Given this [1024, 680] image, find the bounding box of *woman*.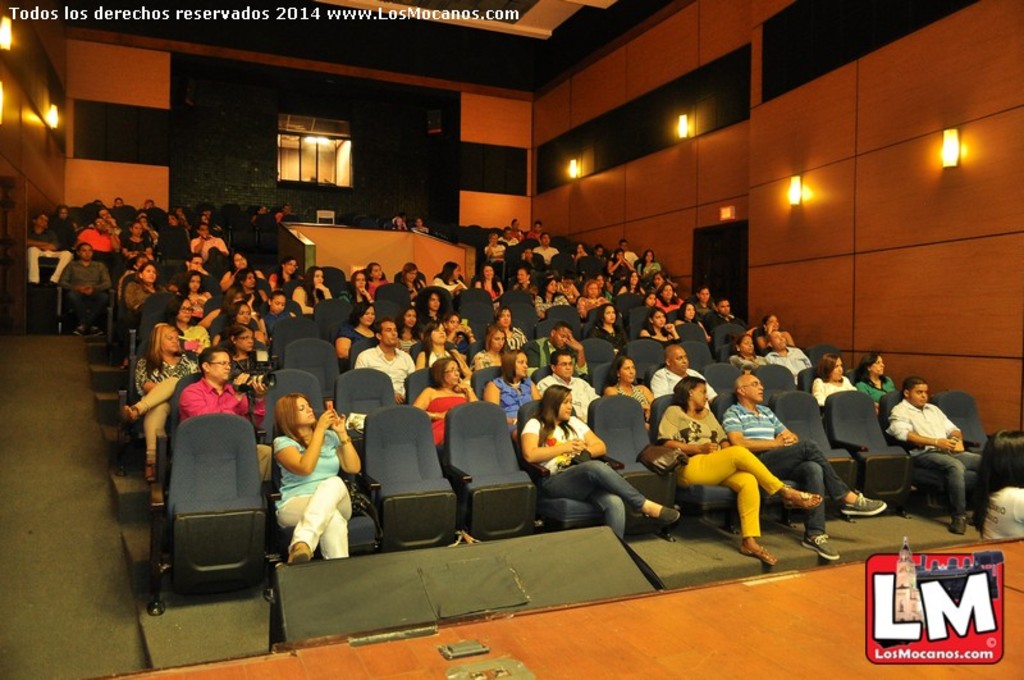
x1=589 y1=305 x2=625 y2=348.
